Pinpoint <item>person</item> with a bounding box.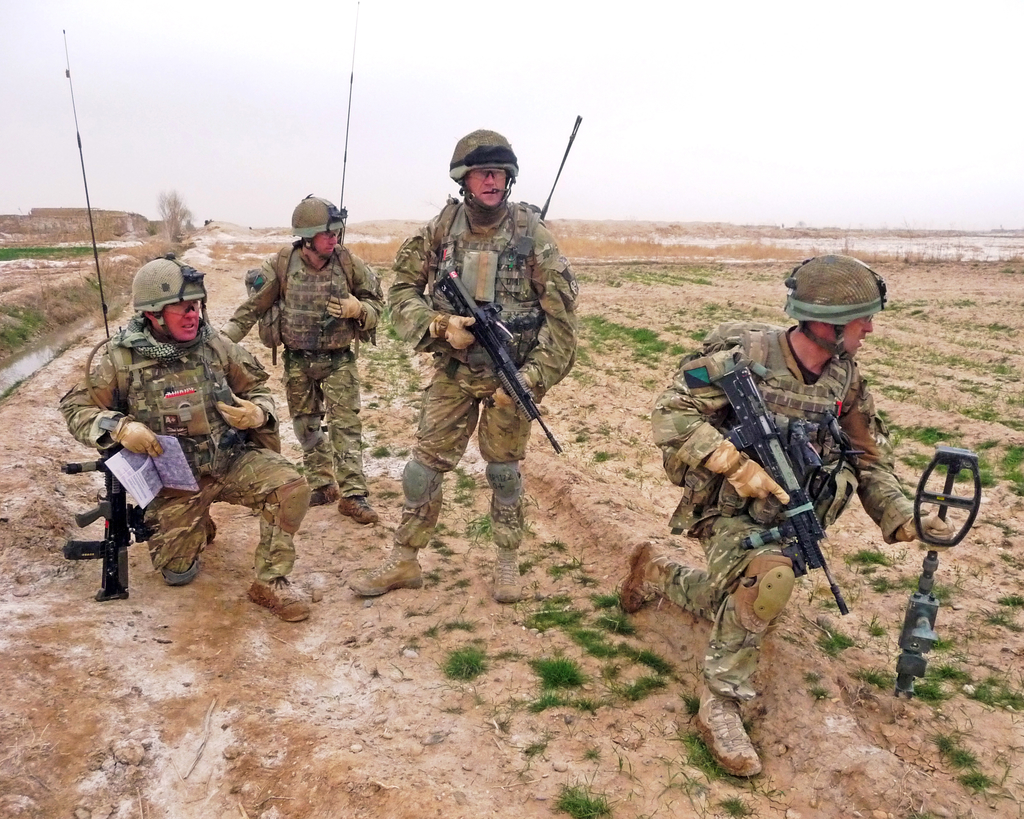
[391,151,566,598].
